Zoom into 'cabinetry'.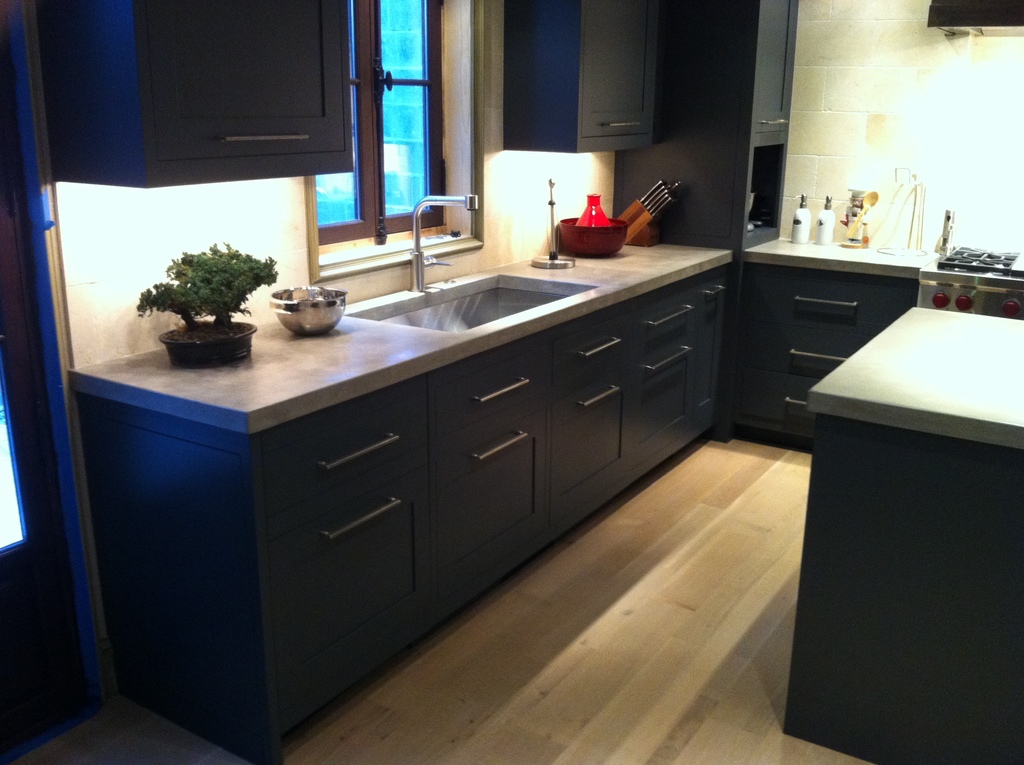
Zoom target: Rect(607, 0, 802, 246).
